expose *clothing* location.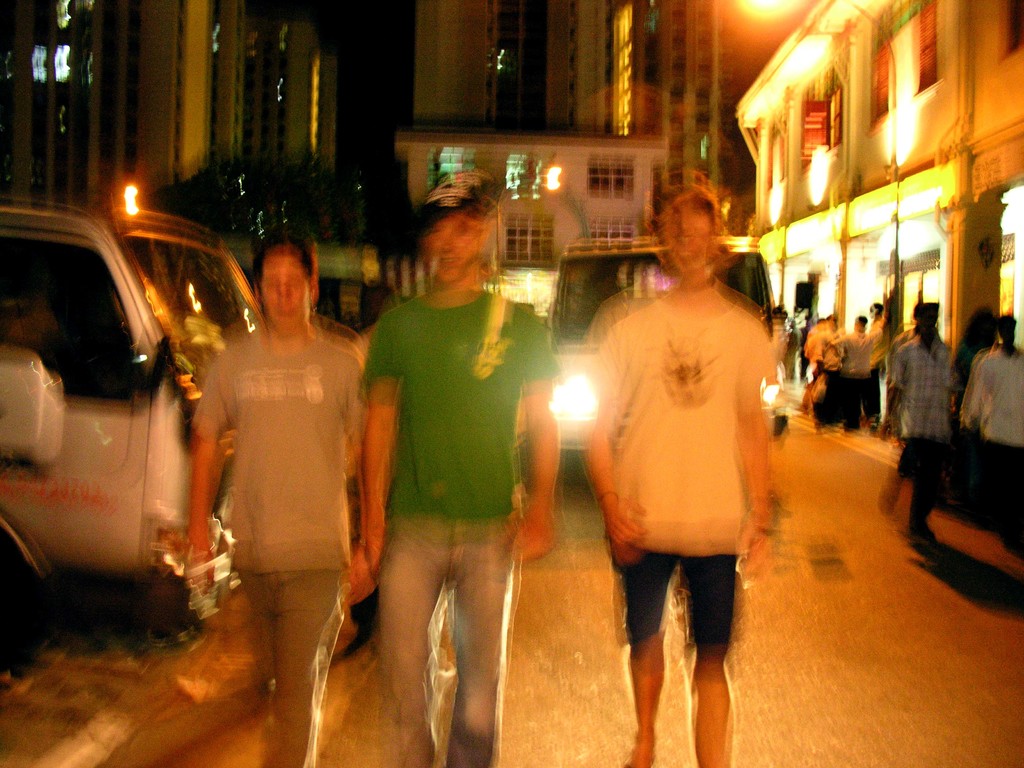
Exposed at box(805, 315, 822, 364).
